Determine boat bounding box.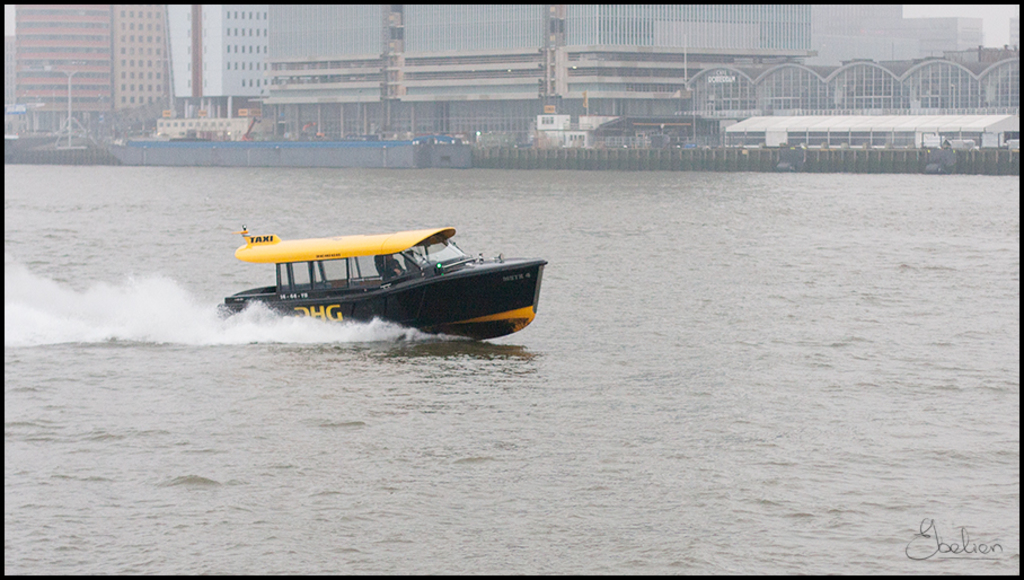
Determined: x1=212, y1=211, x2=545, y2=339.
